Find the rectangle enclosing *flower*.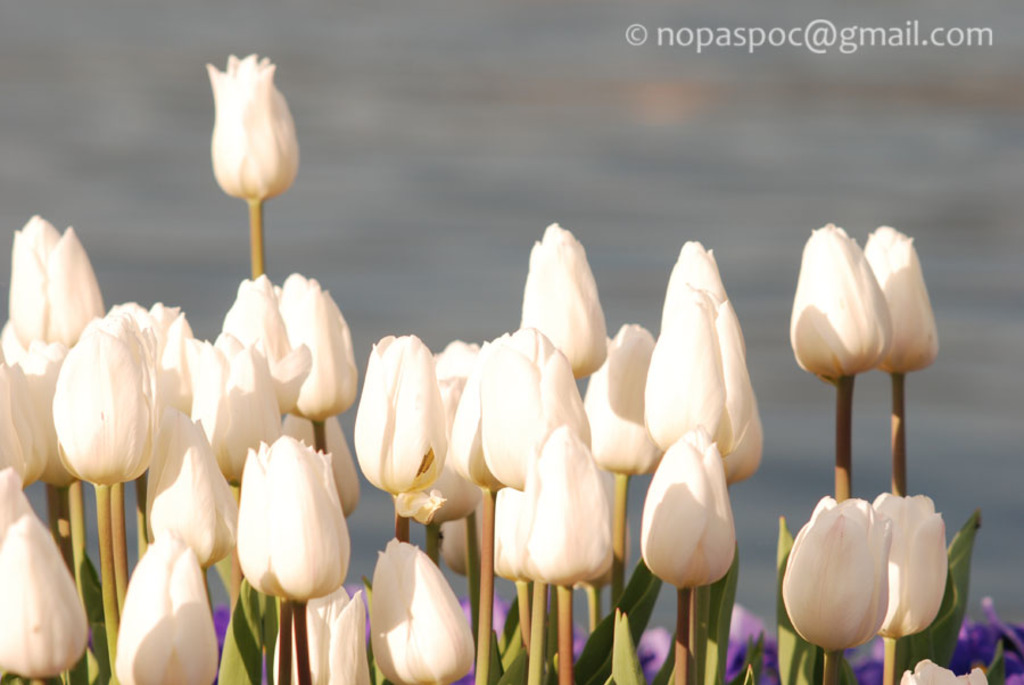
x1=187, y1=328, x2=295, y2=481.
